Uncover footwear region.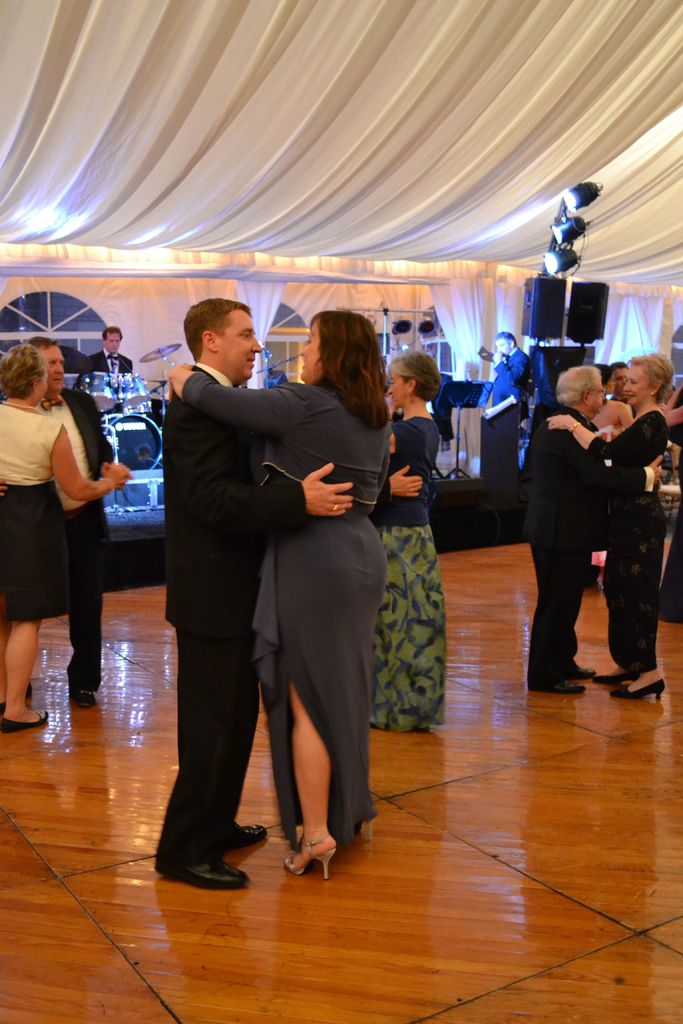
Uncovered: rect(287, 825, 340, 877).
